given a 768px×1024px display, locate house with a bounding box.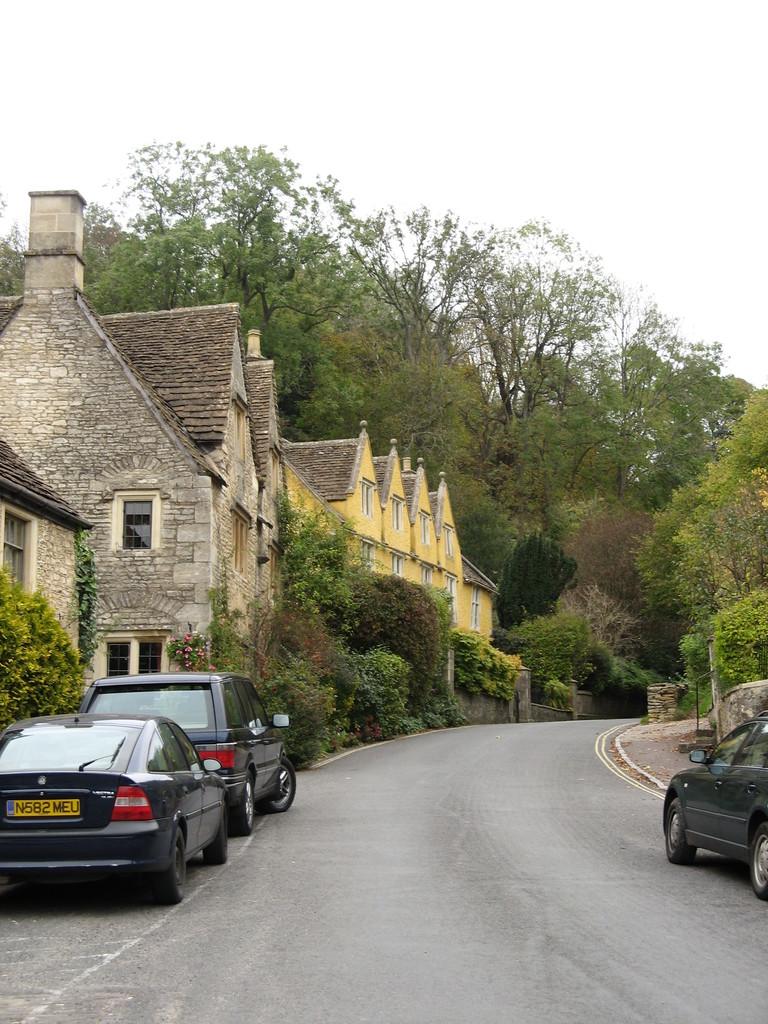
Located: {"left": 0, "top": 191, "right": 297, "bottom": 685}.
